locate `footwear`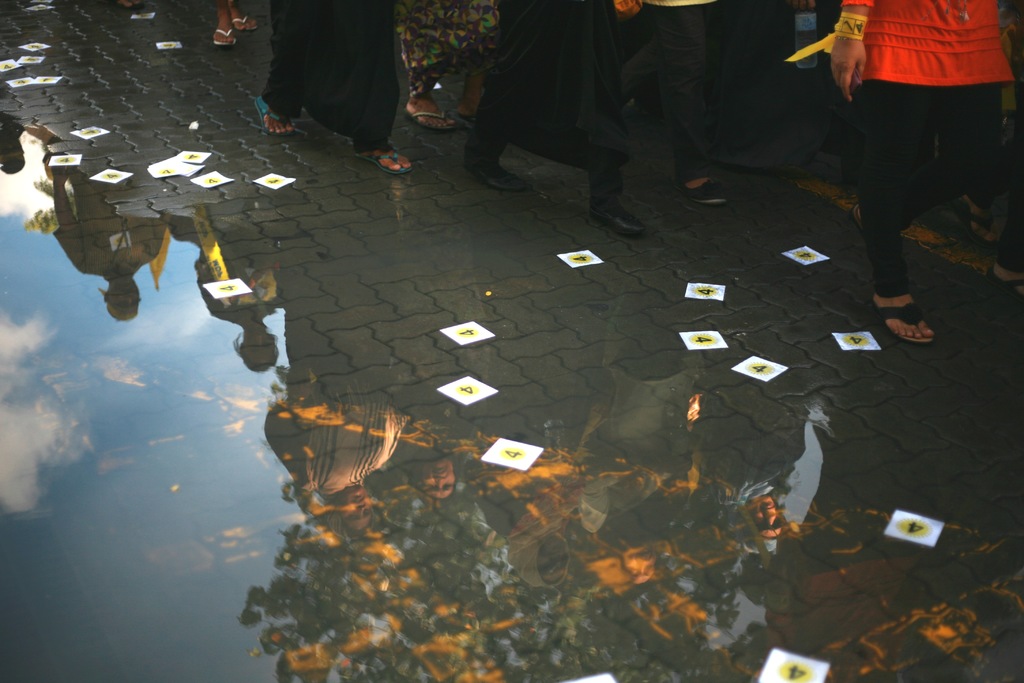
(590,201,646,236)
